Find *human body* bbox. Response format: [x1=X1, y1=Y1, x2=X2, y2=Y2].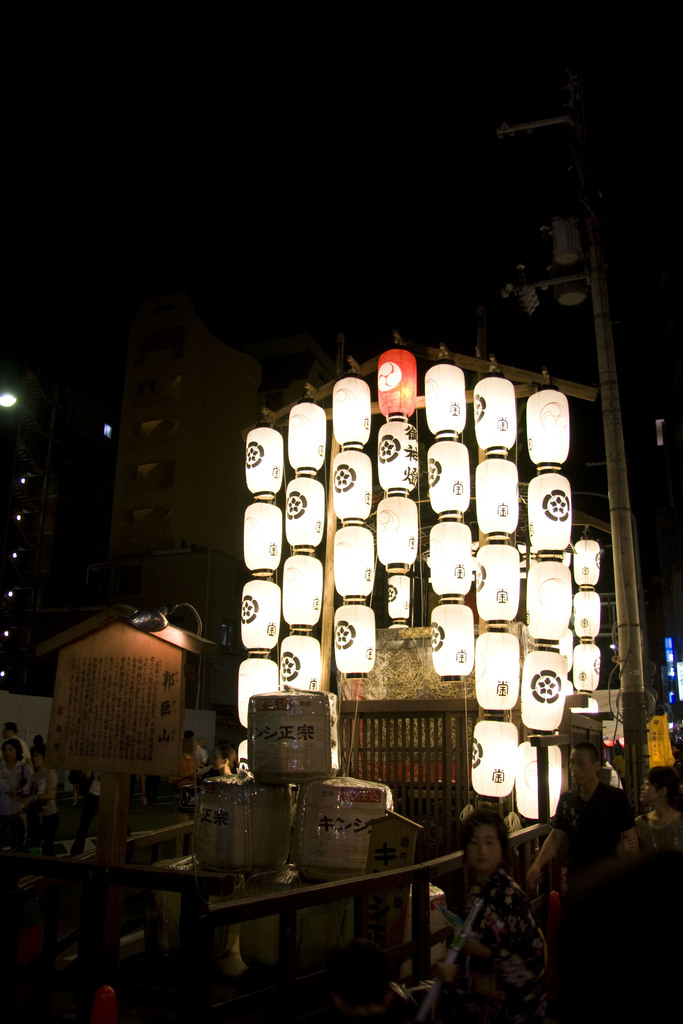
[x1=456, y1=800, x2=556, y2=1018].
